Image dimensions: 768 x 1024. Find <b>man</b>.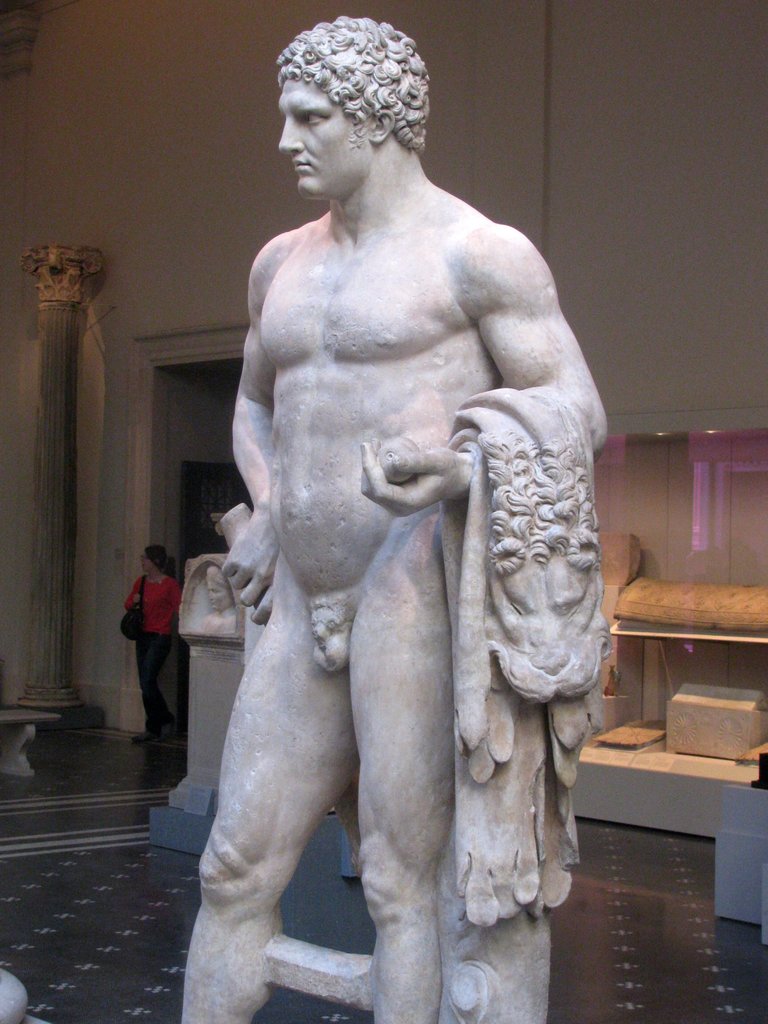
(178,13,614,1021).
